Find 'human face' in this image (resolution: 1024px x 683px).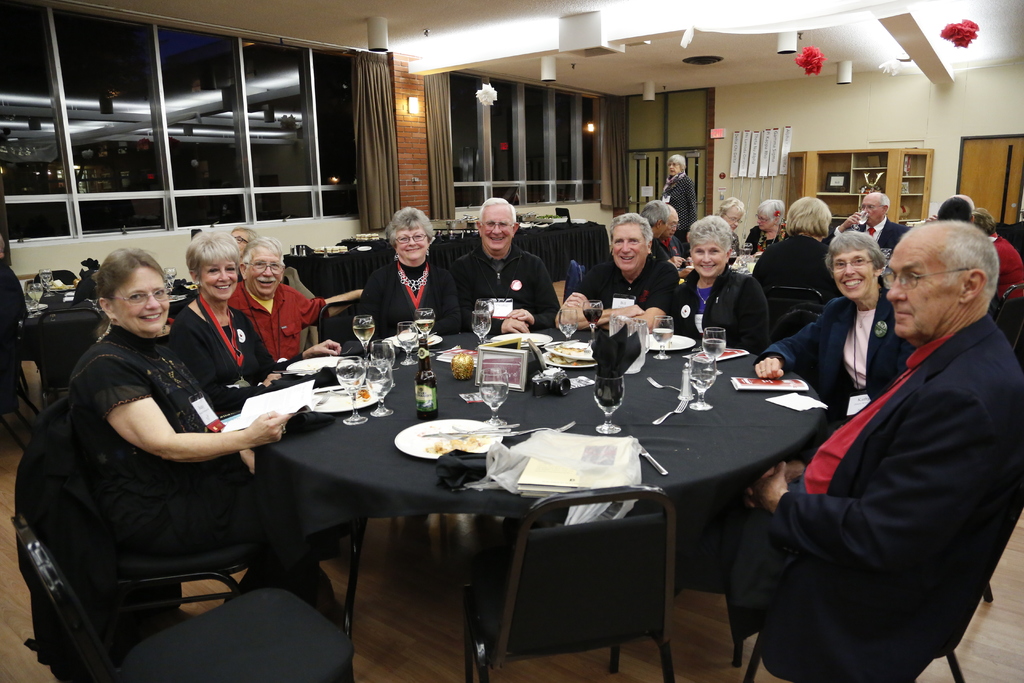
{"x1": 228, "y1": 227, "x2": 244, "y2": 248}.
